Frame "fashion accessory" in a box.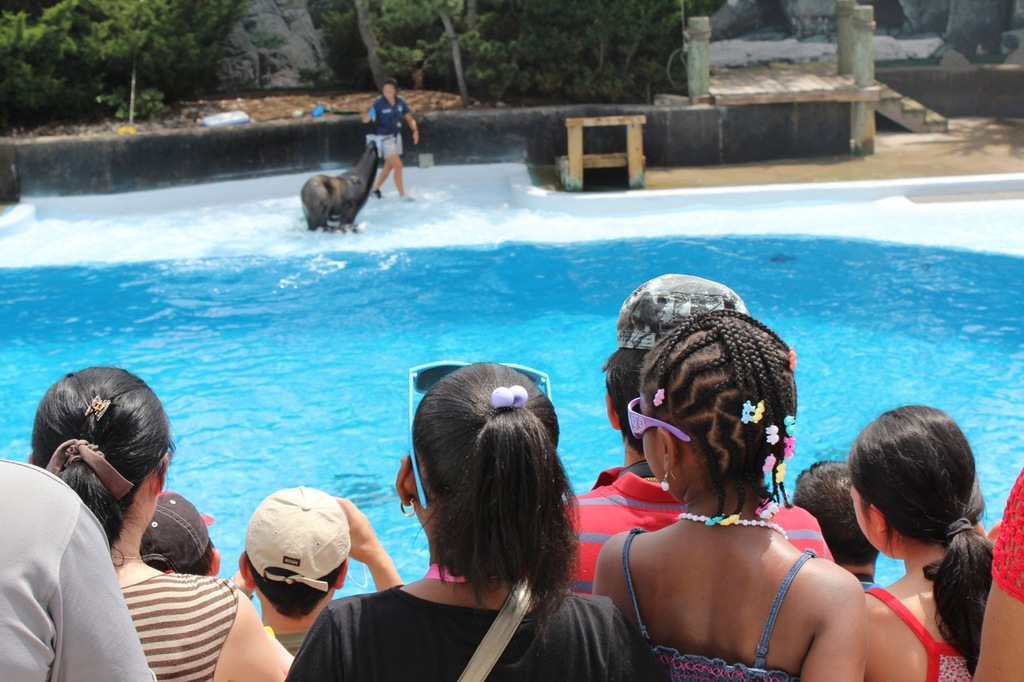
region(762, 452, 782, 480).
